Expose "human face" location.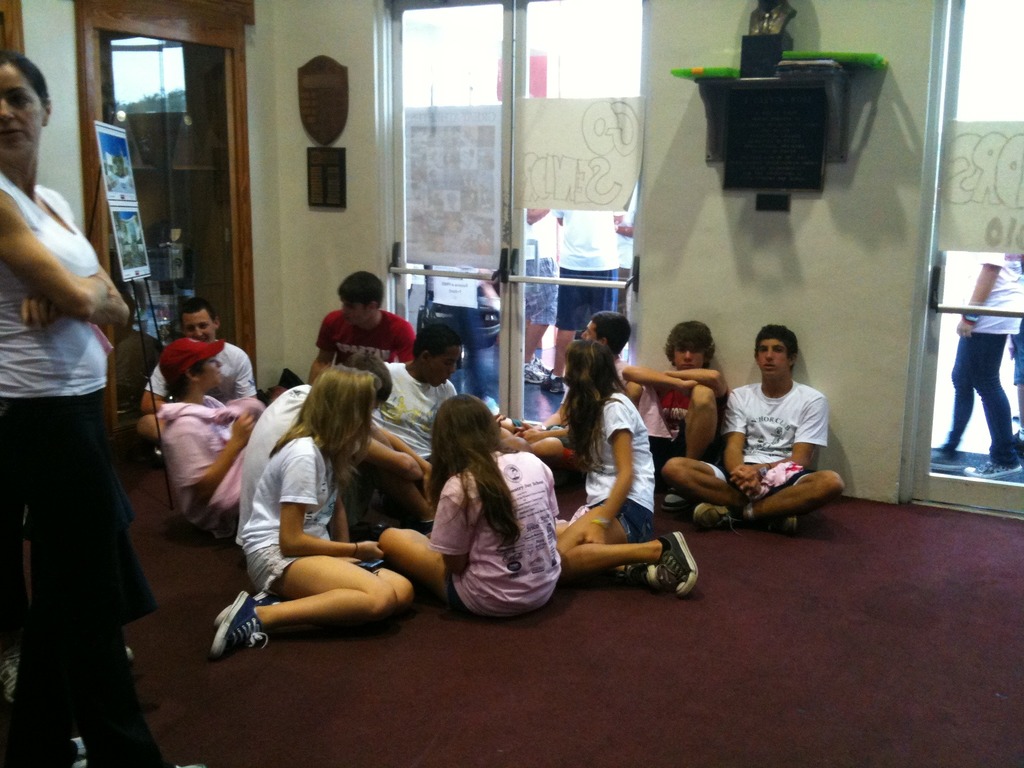
Exposed at l=580, t=321, r=597, b=342.
